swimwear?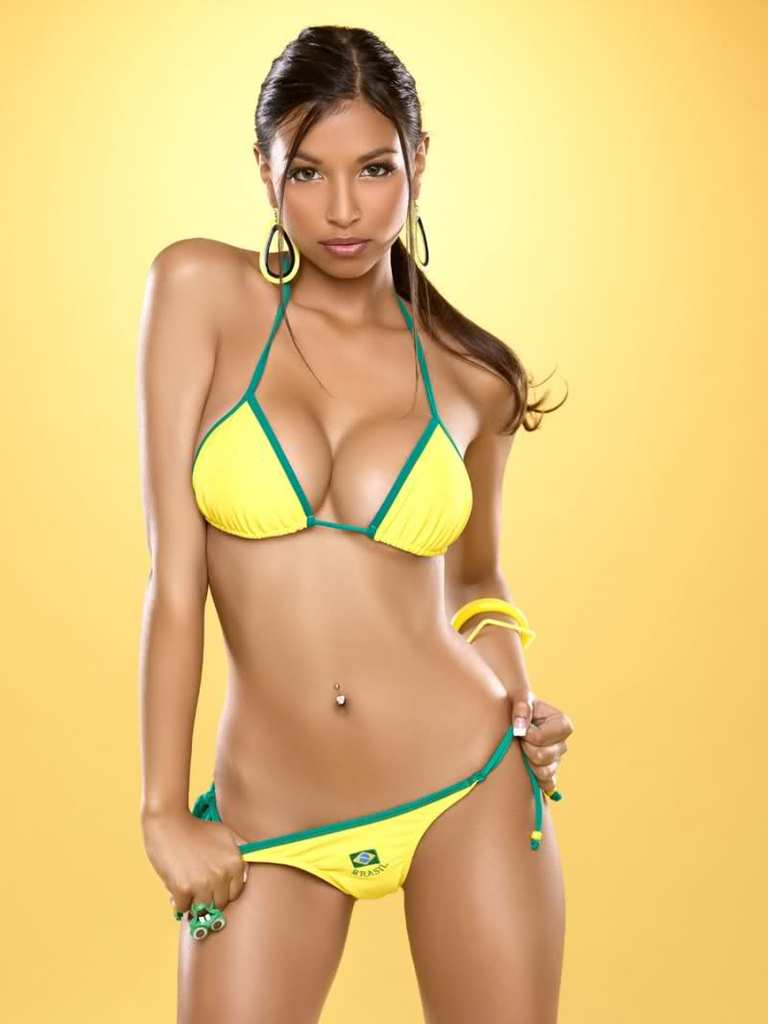
[186, 722, 569, 937]
